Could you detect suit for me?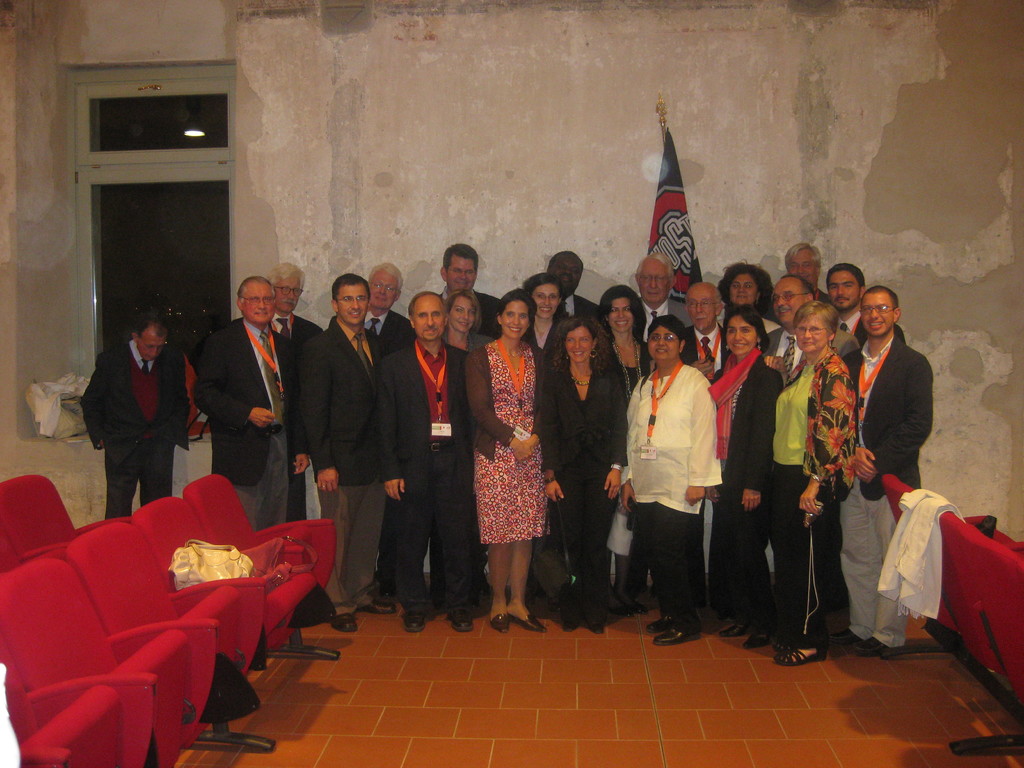
Detection result: [674, 321, 730, 616].
